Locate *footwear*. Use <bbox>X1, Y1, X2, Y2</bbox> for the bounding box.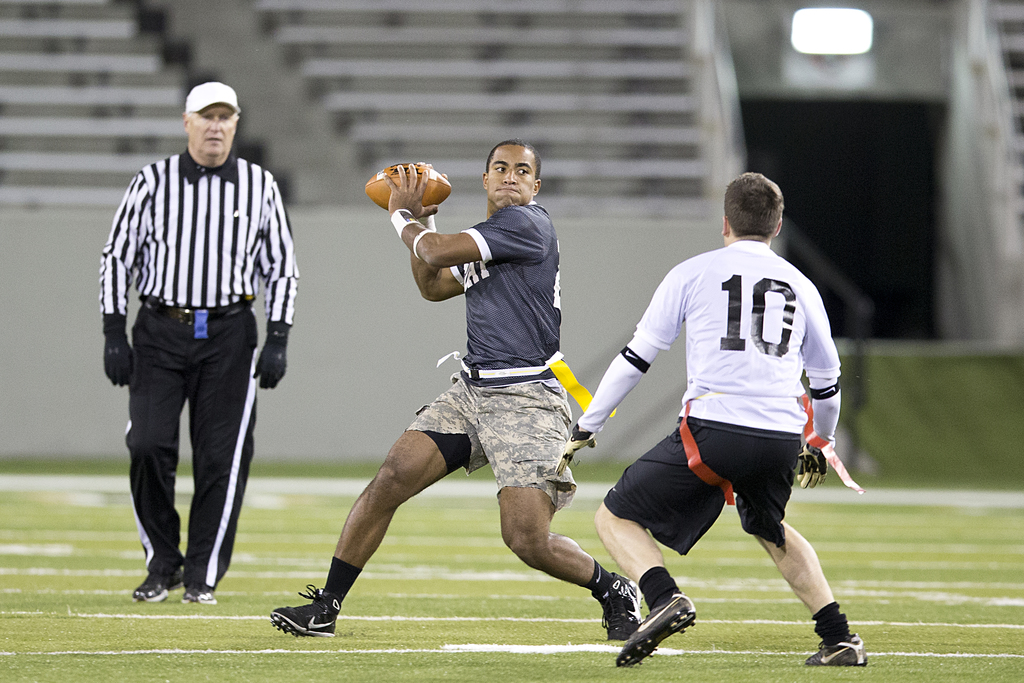
<bbox>273, 591, 344, 649</bbox>.
